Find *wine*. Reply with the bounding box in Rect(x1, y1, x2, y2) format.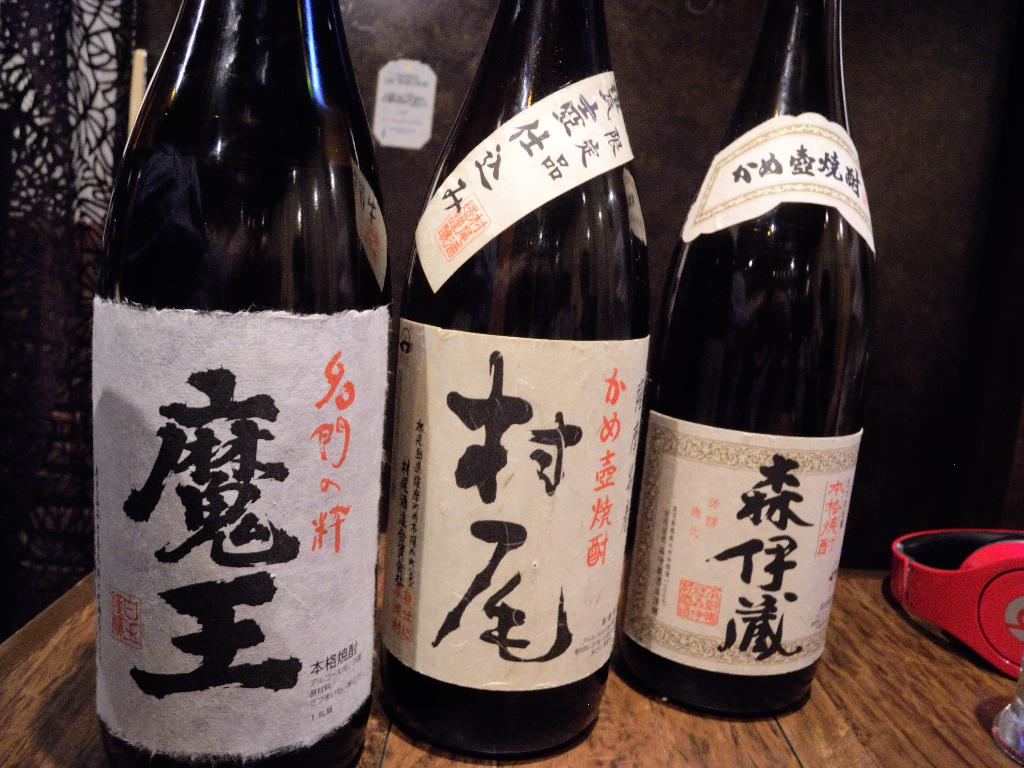
Rect(652, 68, 863, 730).
